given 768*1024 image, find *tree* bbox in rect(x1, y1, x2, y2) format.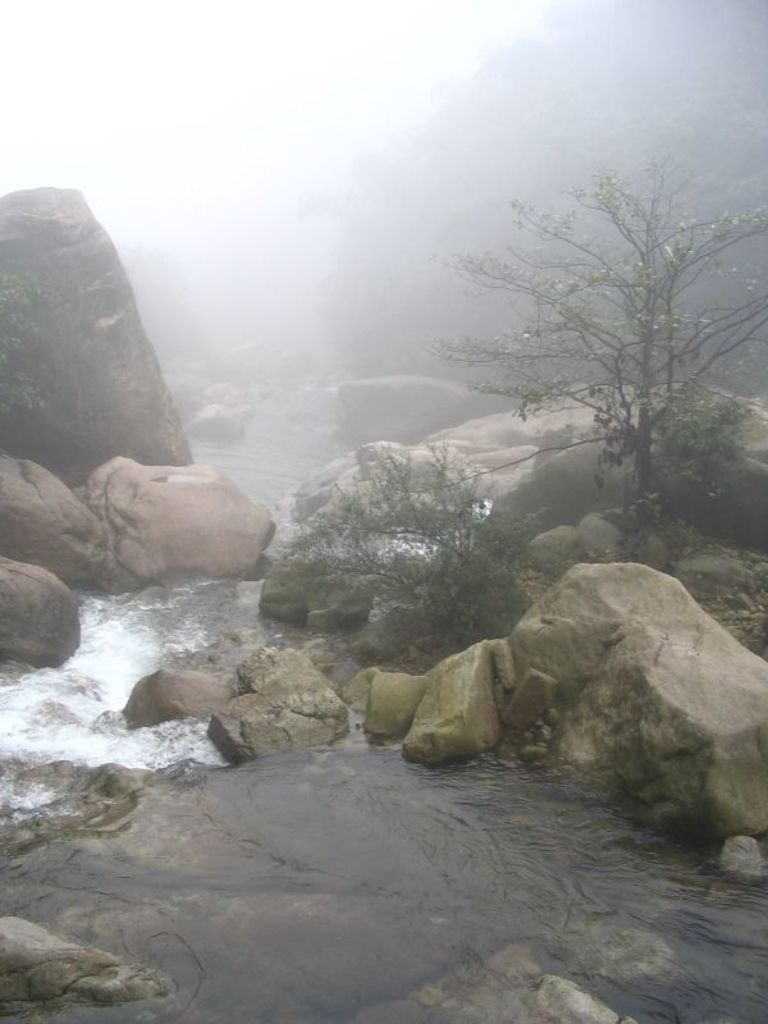
rect(431, 146, 767, 626).
